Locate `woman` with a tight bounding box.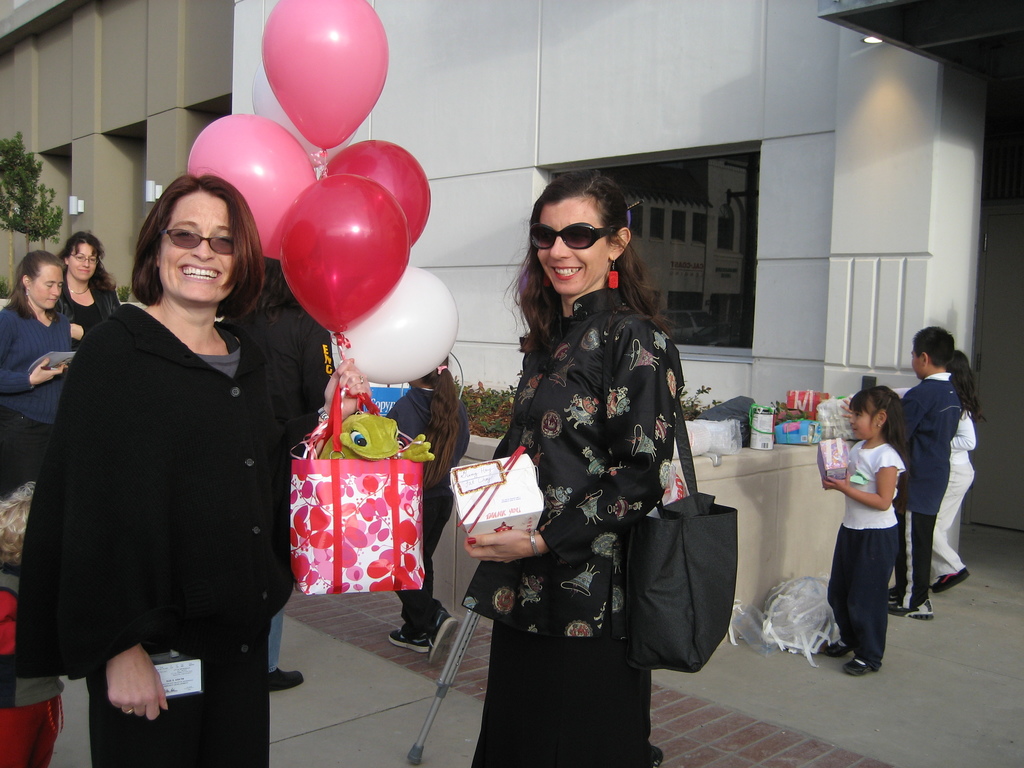
(left=0, top=252, right=81, bottom=484).
